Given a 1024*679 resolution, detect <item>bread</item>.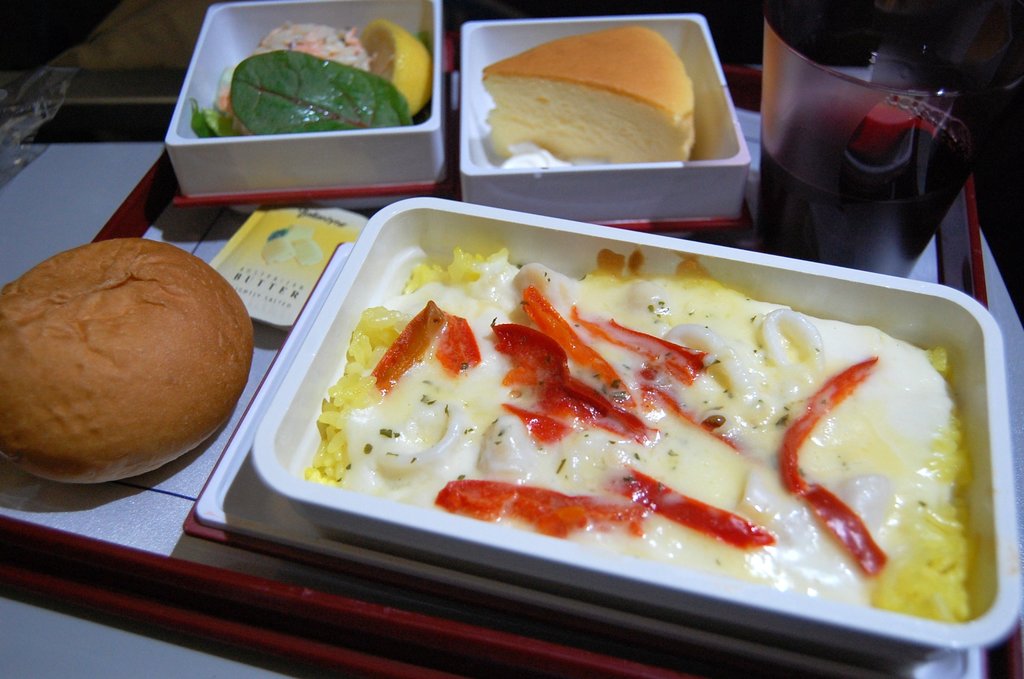
Rect(482, 20, 697, 156).
